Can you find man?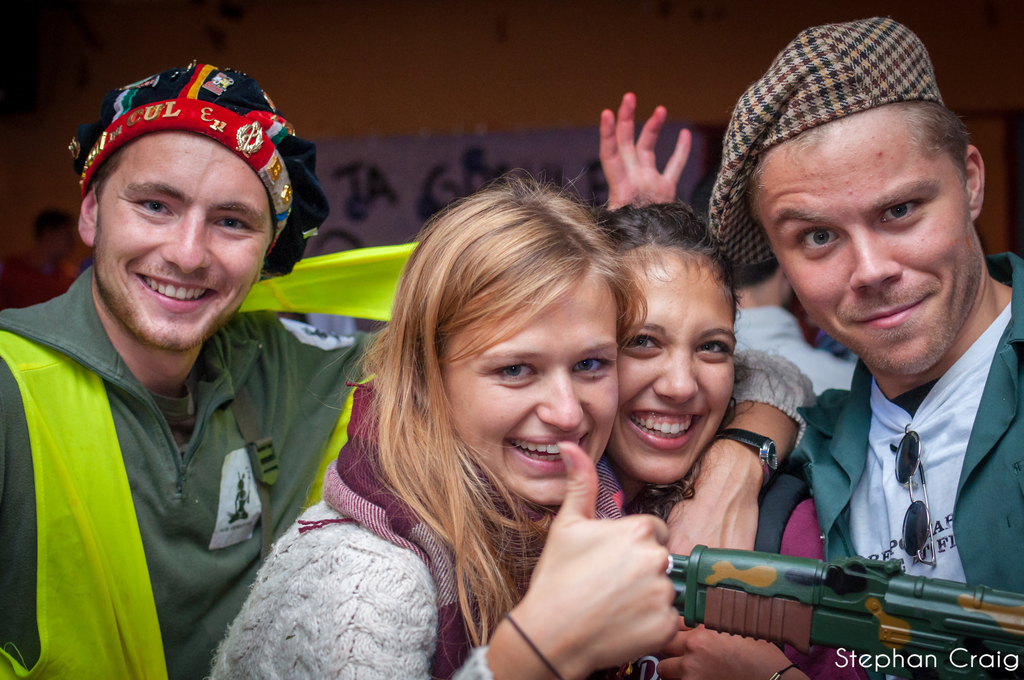
Yes, bounding box: (0,59,691,679).
